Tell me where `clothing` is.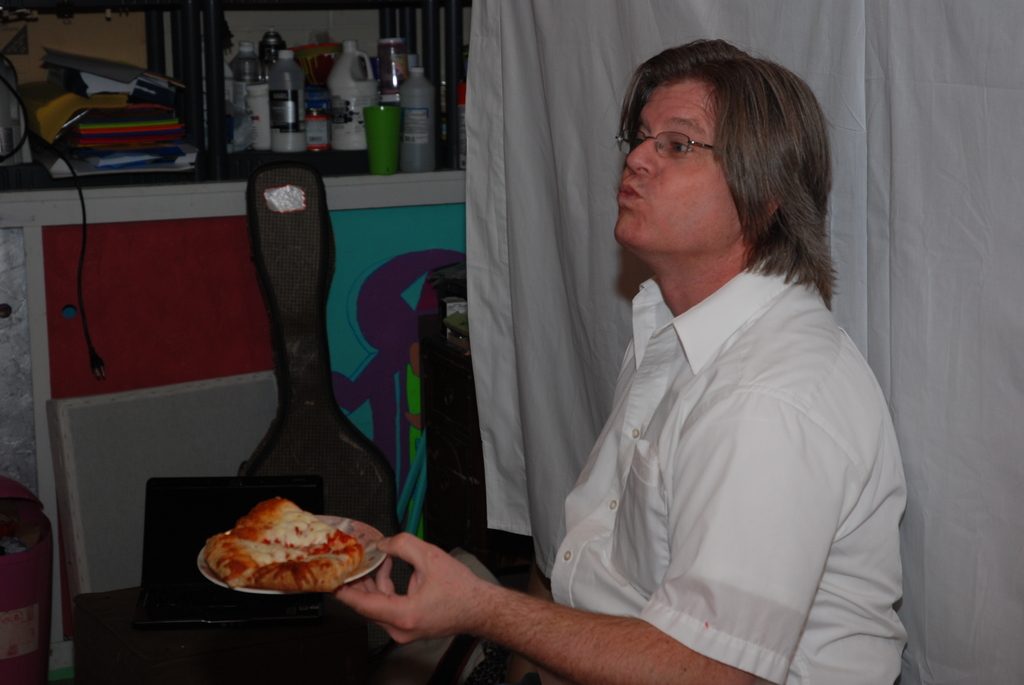
`clothing` is at [x1=543, y1=199, x2=903, y2=669].
